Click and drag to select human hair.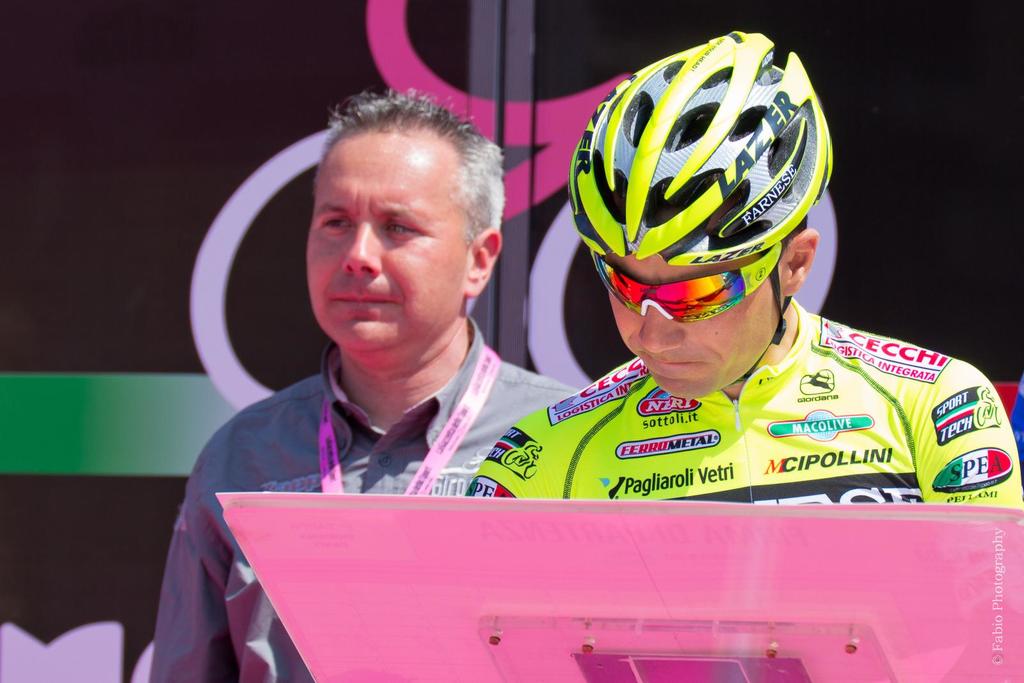
Selection: detection(776, 211, 813, 252).
